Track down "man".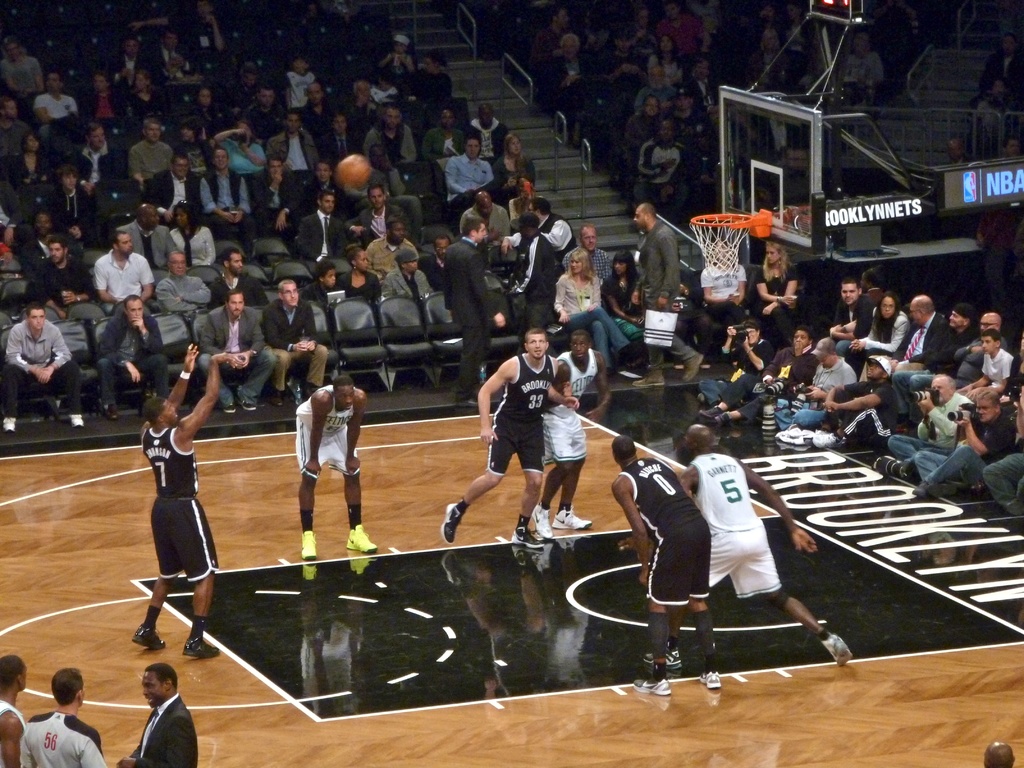
Tracked to {"x1": 75, "y1": 120, "x2": 131, "y2": 205}.
